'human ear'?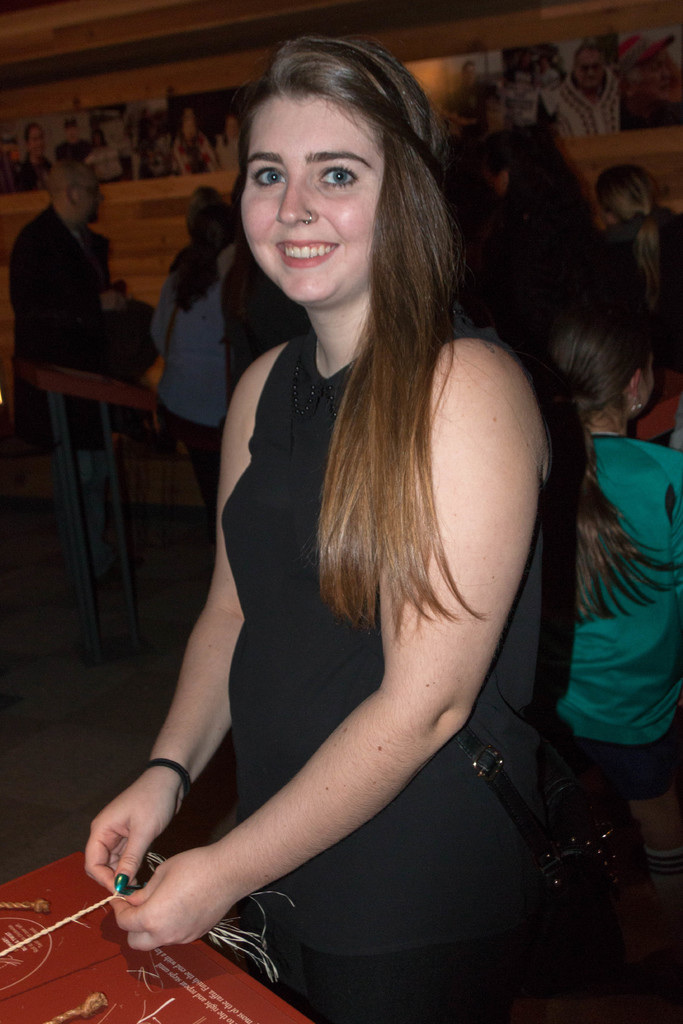
bbox=(64, 182, 76, 201)
